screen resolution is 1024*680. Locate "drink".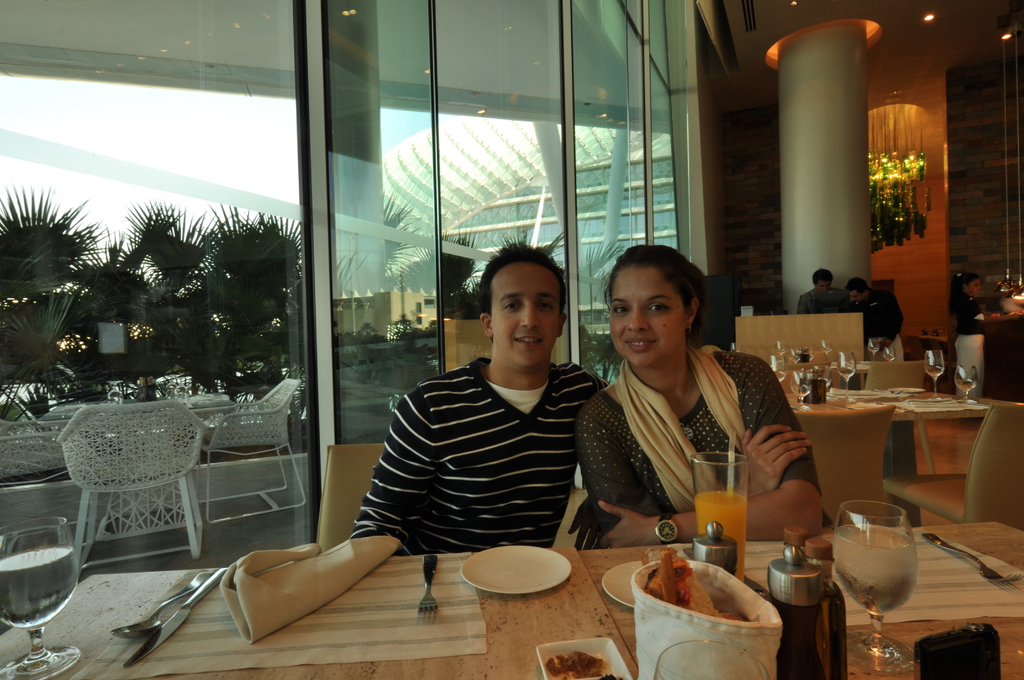
x1=829 y1=524 x2=919 y2=611.
